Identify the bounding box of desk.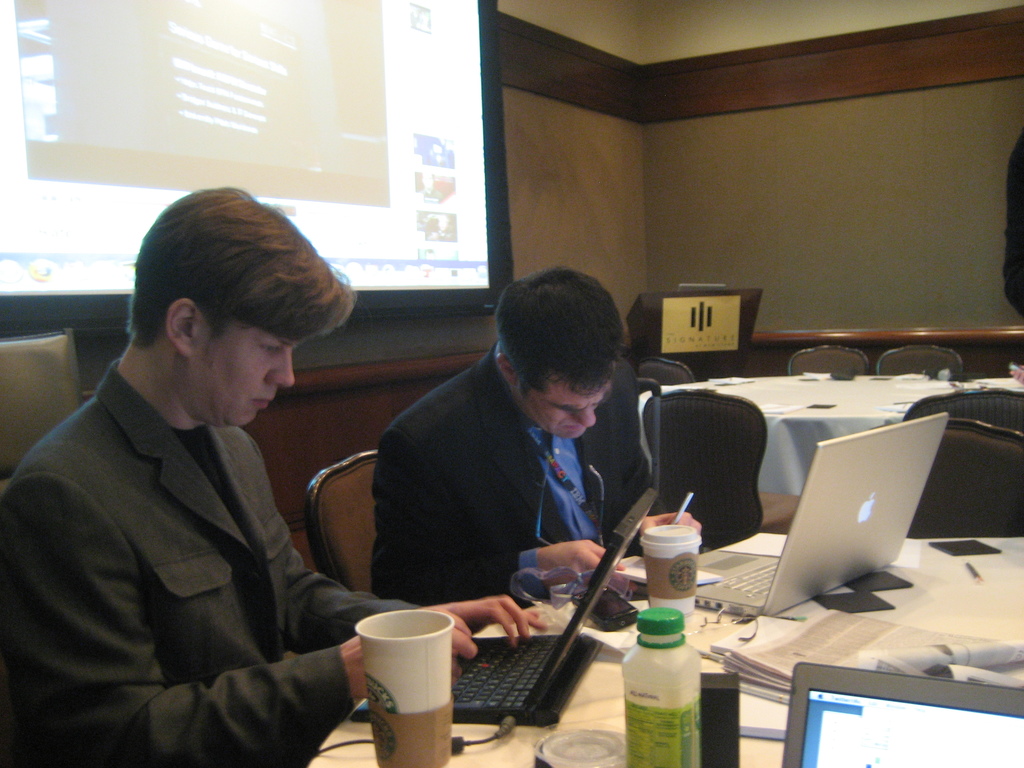
<box>308,536,1021,767</box>.
